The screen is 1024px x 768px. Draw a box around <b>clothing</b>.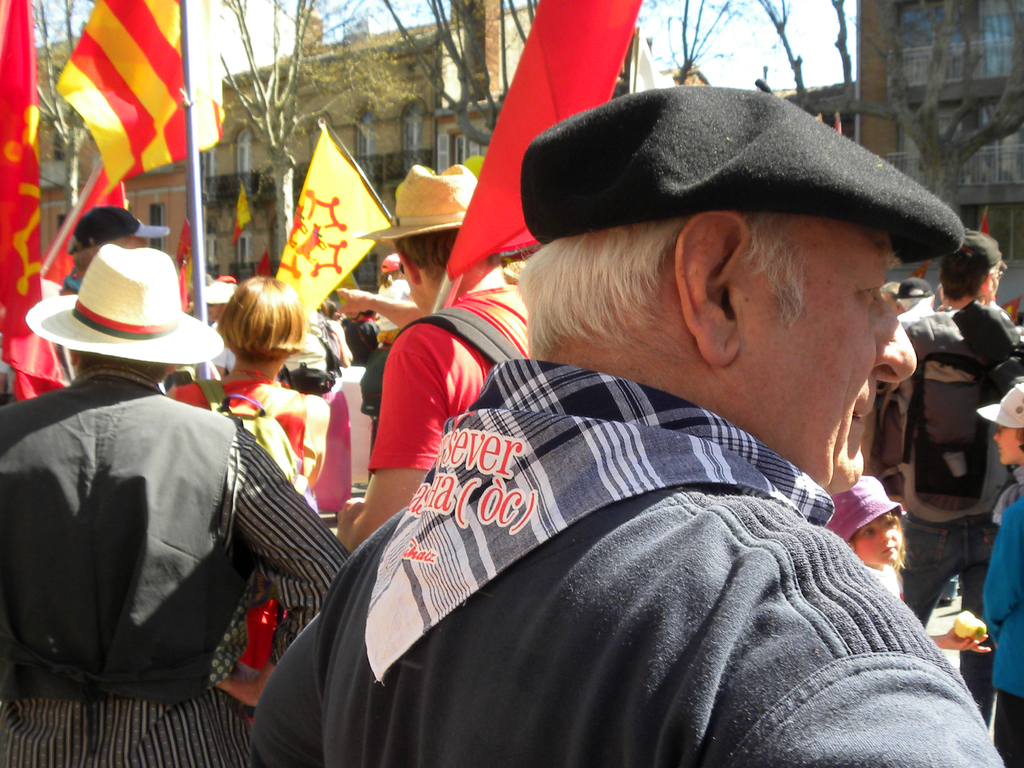
<box>371,275,415,328</box>.
